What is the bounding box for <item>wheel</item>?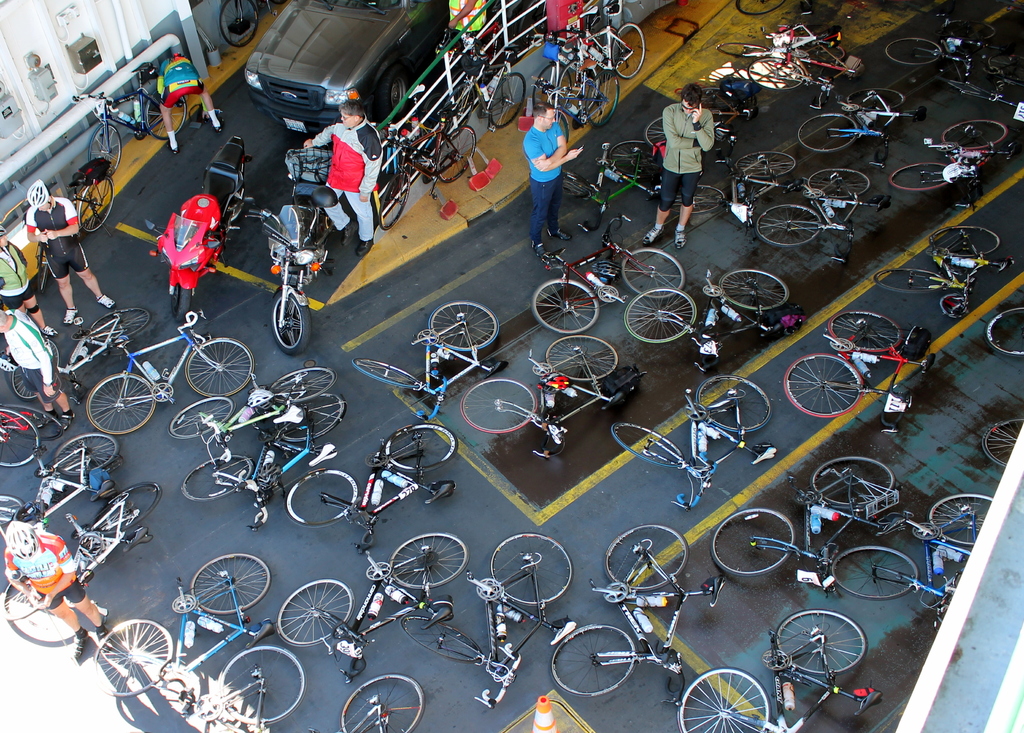
(left=271, top=284, right=318, bottom=353).
